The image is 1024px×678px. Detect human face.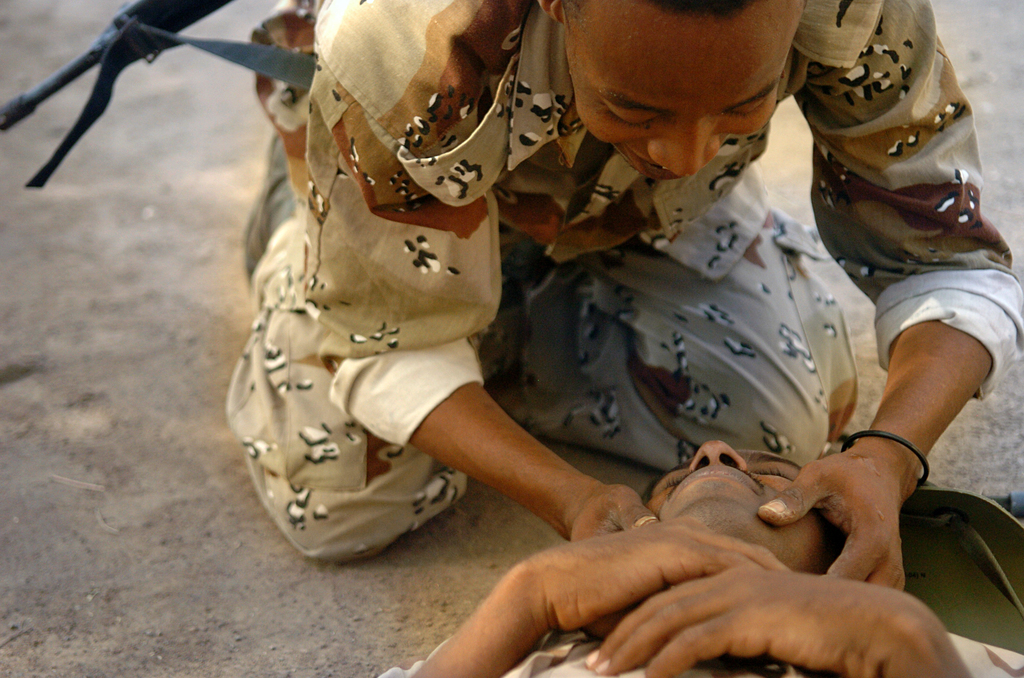
Detection: <region>647, 441, 823, 567</region>.
